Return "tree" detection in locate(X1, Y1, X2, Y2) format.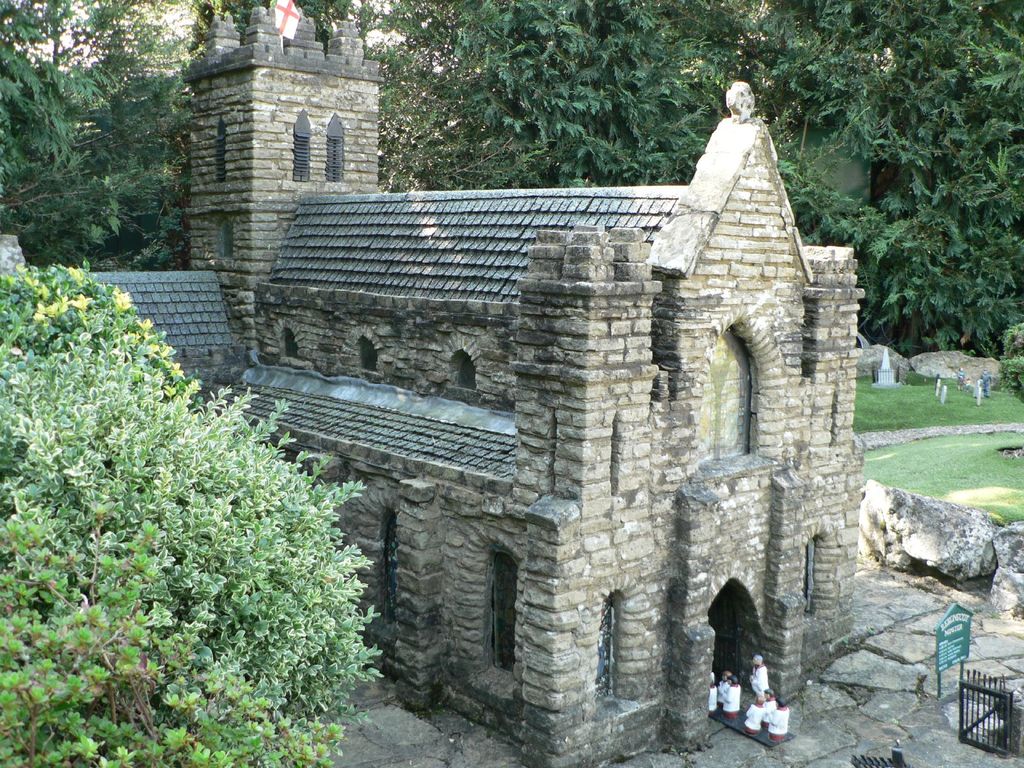
locate(326, 0, 1023, 367).
